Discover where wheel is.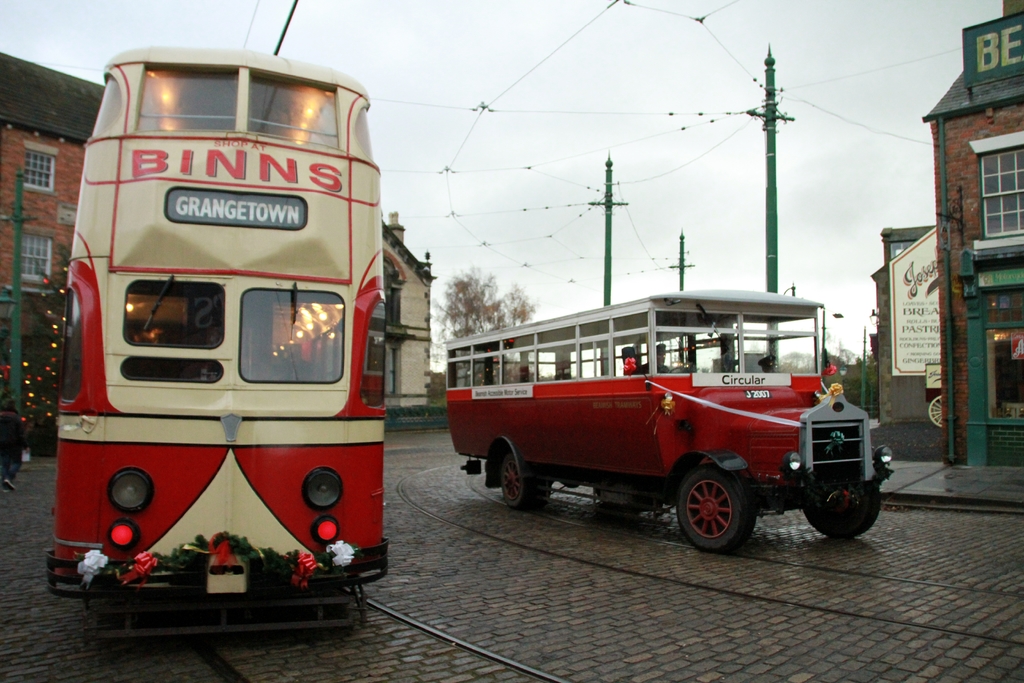
Discovered at (x1=817, y1=473, x2=883, y2=541).
